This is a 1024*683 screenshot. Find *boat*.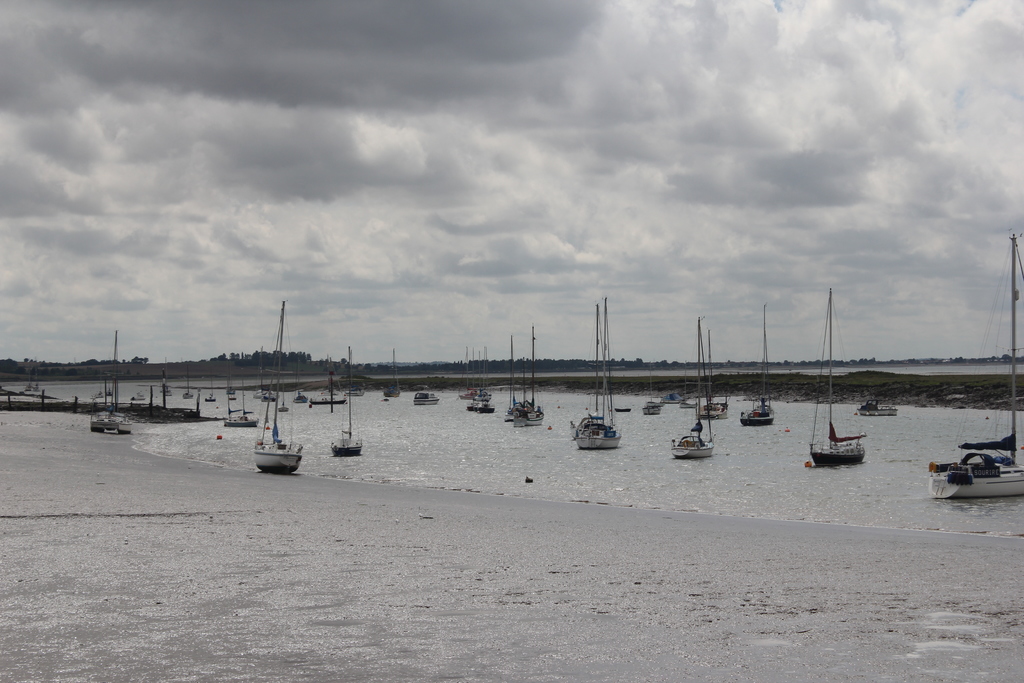
Bounding box: bbox=[921, 232, 1021, 499].
